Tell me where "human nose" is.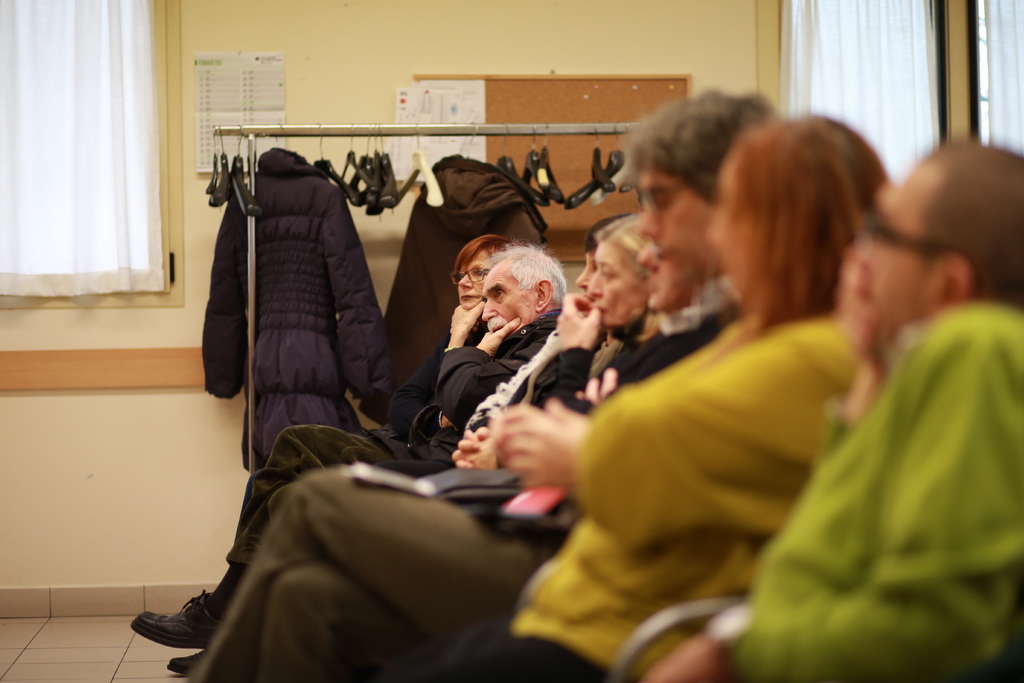
"human nose" is at Rect(483, 299, 500, 316).
